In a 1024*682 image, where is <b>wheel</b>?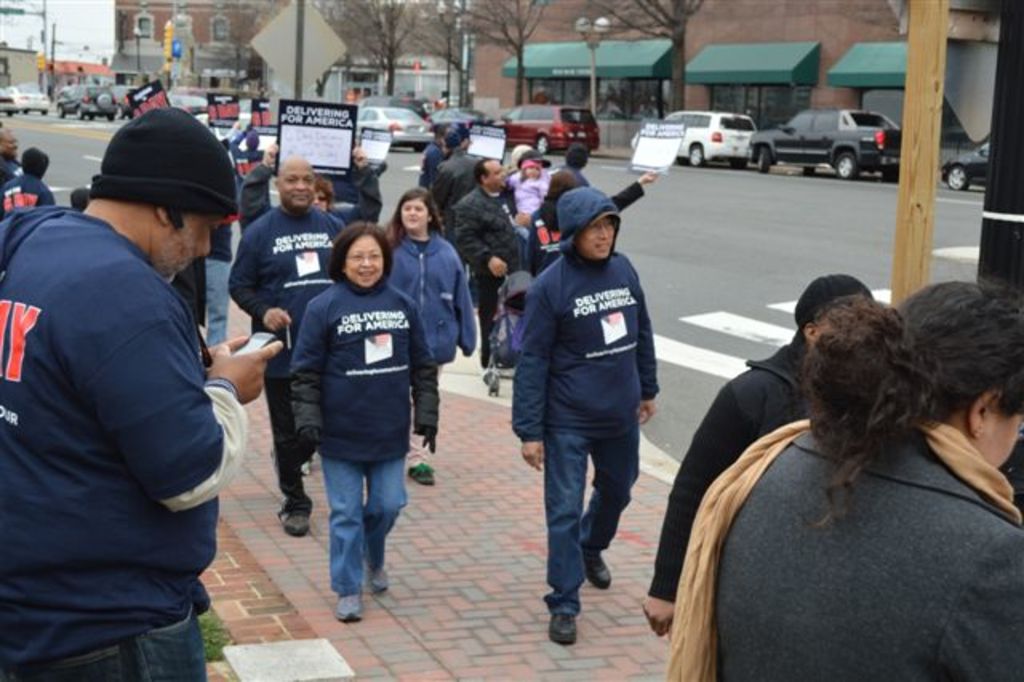
left=534, top=134, right=550, bottom=154.
